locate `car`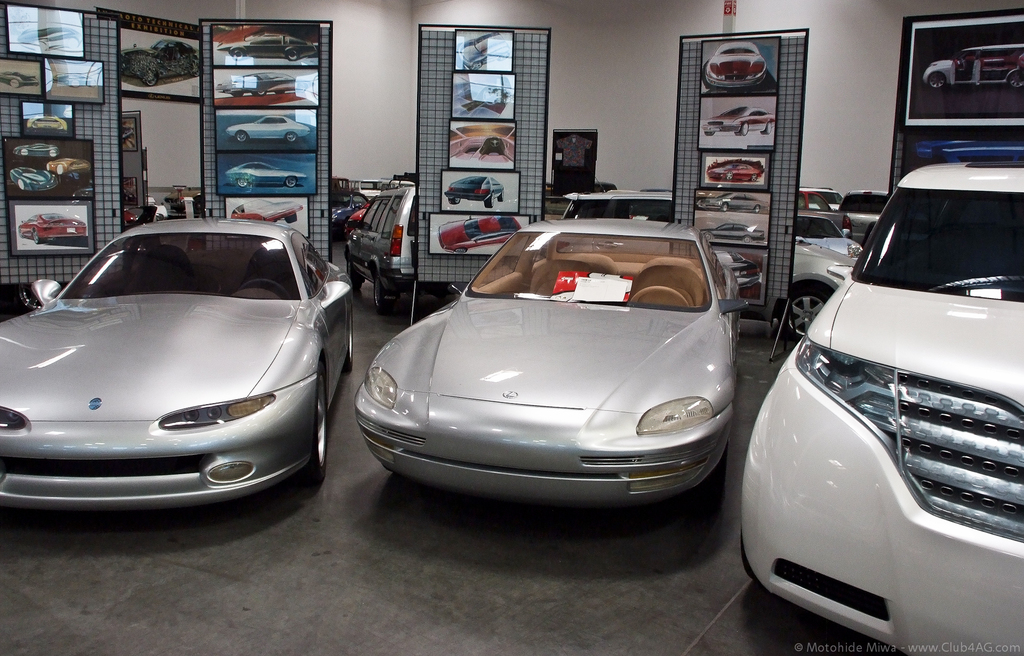
bbox=[18, 212, 86, 243]
